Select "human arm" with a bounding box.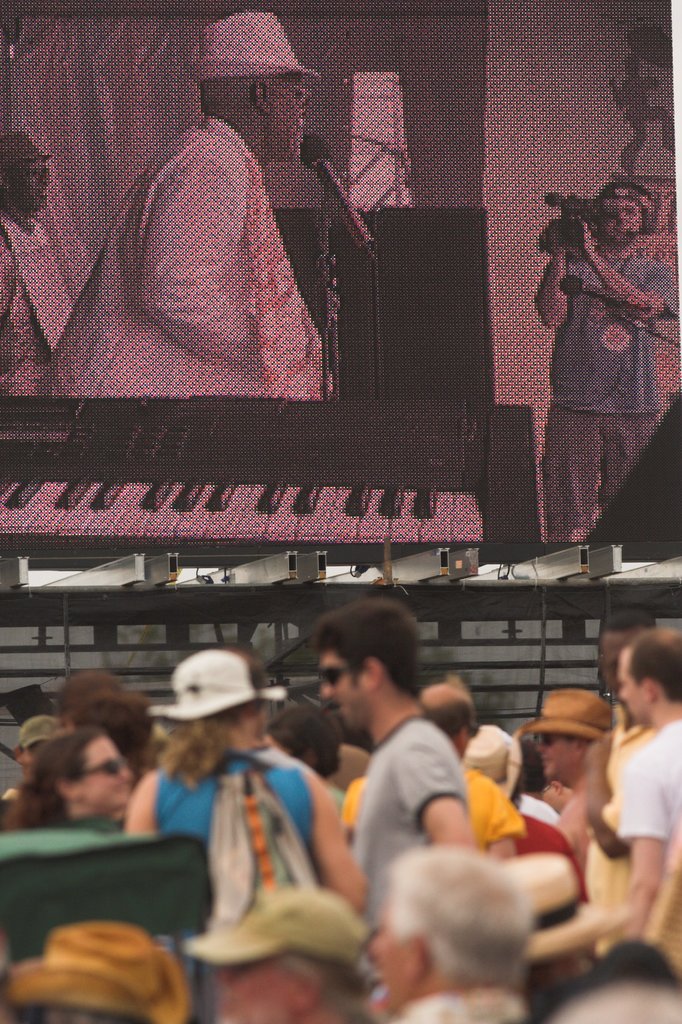
pyautogui.locateOnScreen(145, 172, 253, 389).
